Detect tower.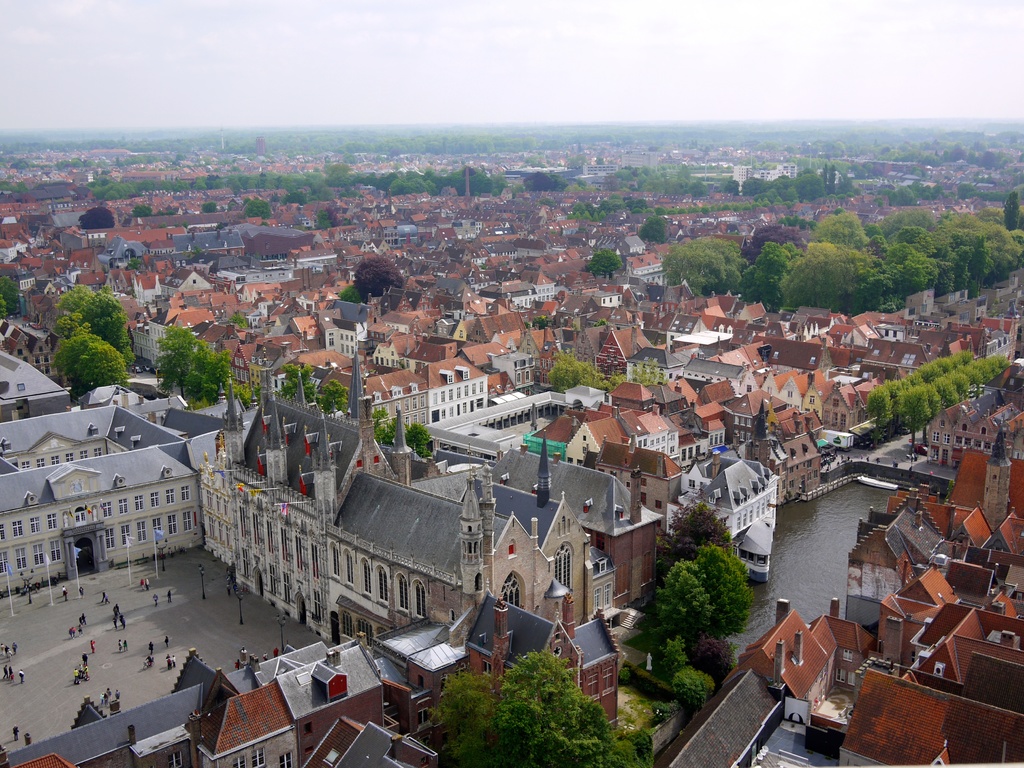
Detected at [left=534, top=435, right=563, bottom=515].
